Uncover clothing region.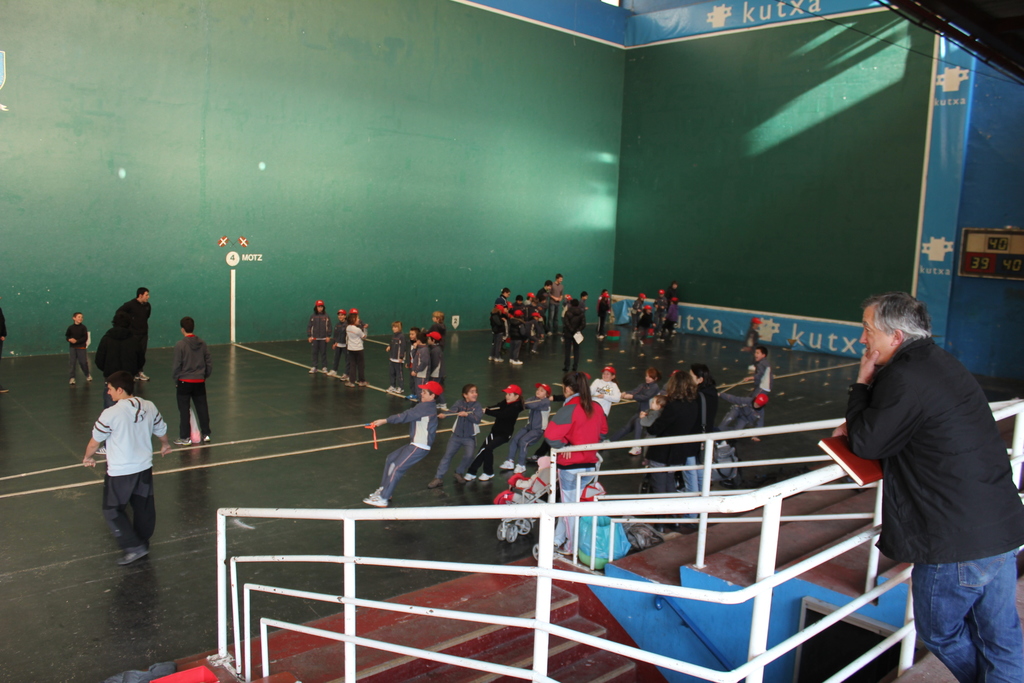
Uncovered: (842,333,1023,682).
